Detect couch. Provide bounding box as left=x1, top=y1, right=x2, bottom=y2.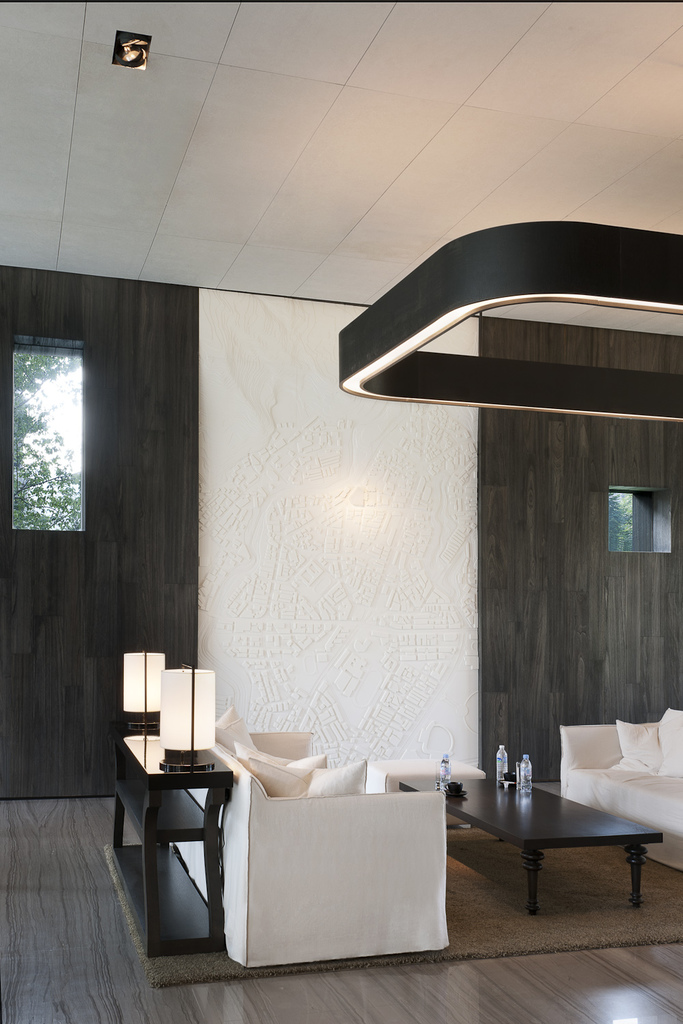
left=173, top=728, right=450, bottom=967.
